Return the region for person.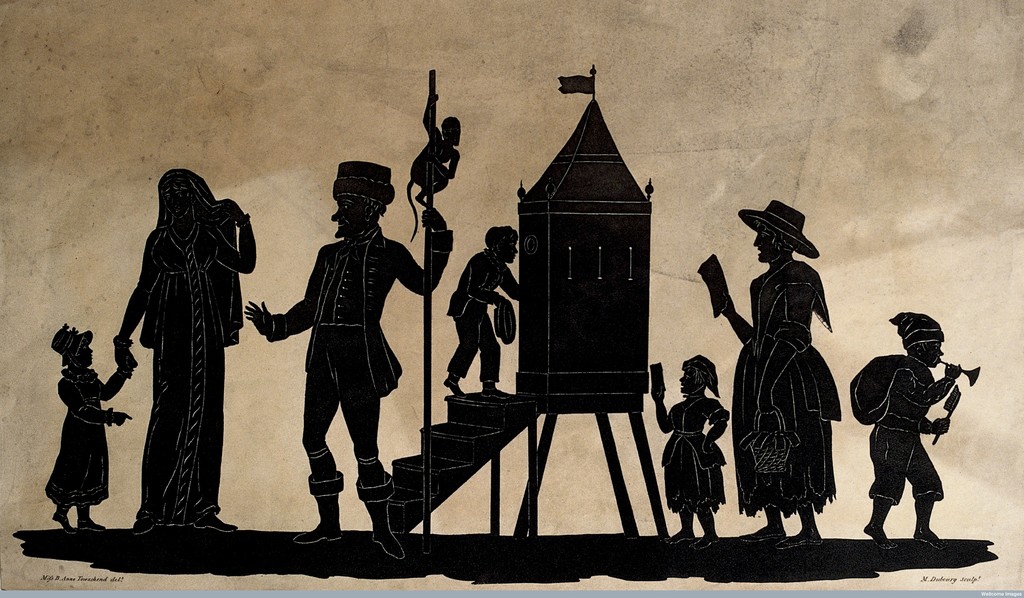
rect(649, 349, 728, 552).
